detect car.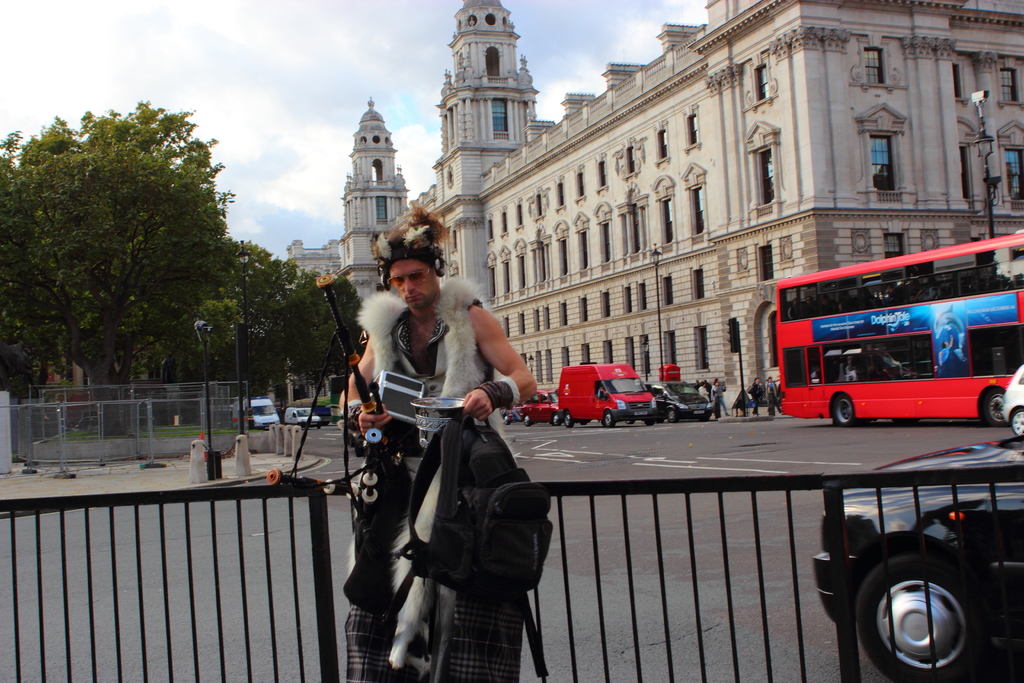
Detected at select_region(280, 404, 319, 425).
